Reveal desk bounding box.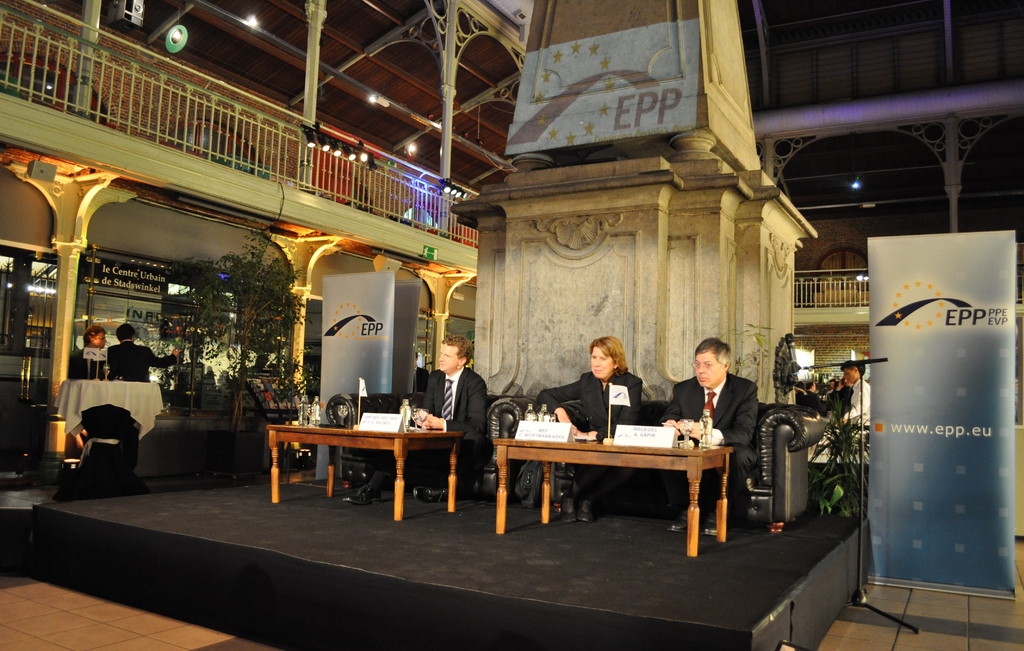
Revealed: 254,411,461,512.
